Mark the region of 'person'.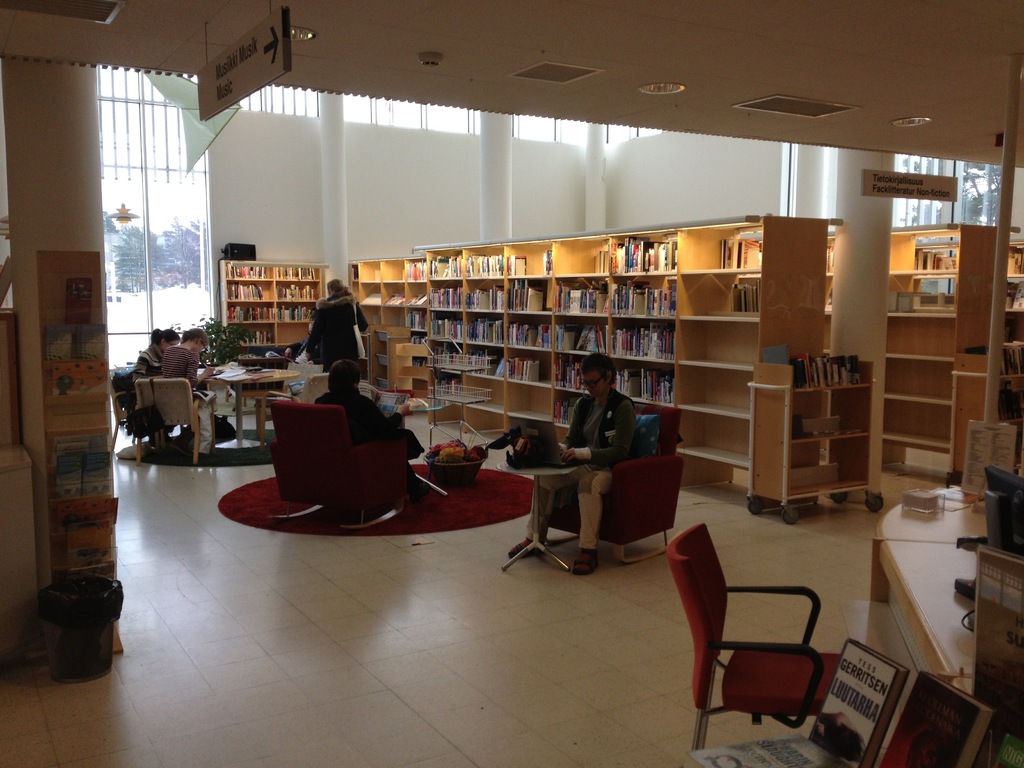
Region: <bbox>314, 363, 409, 442</bbox>.
